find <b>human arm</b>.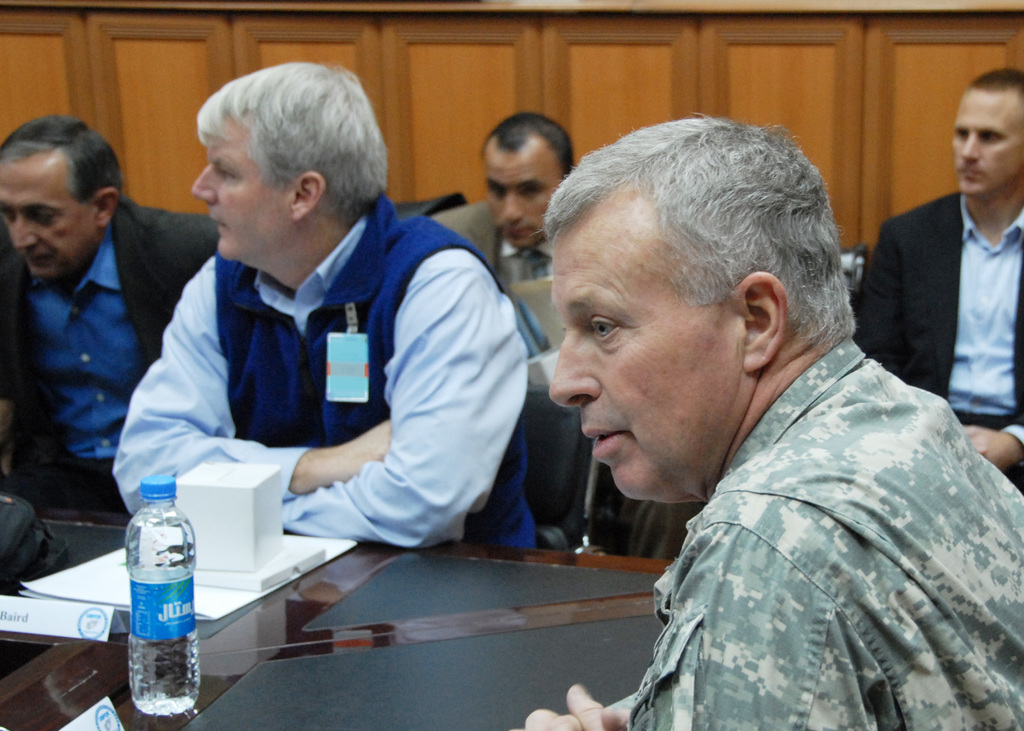
{"x1": 116, "y1": 263, "x2": 413, "y2": 513}.
